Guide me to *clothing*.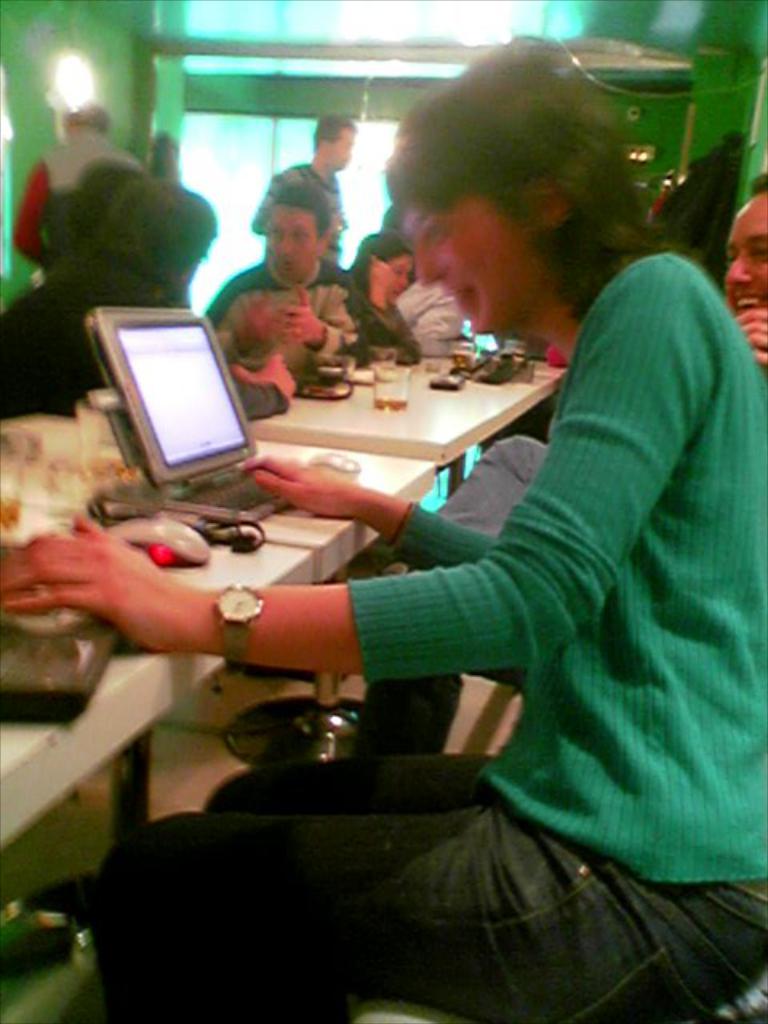
Guidance: Rect(394, 269, 462, 358).
